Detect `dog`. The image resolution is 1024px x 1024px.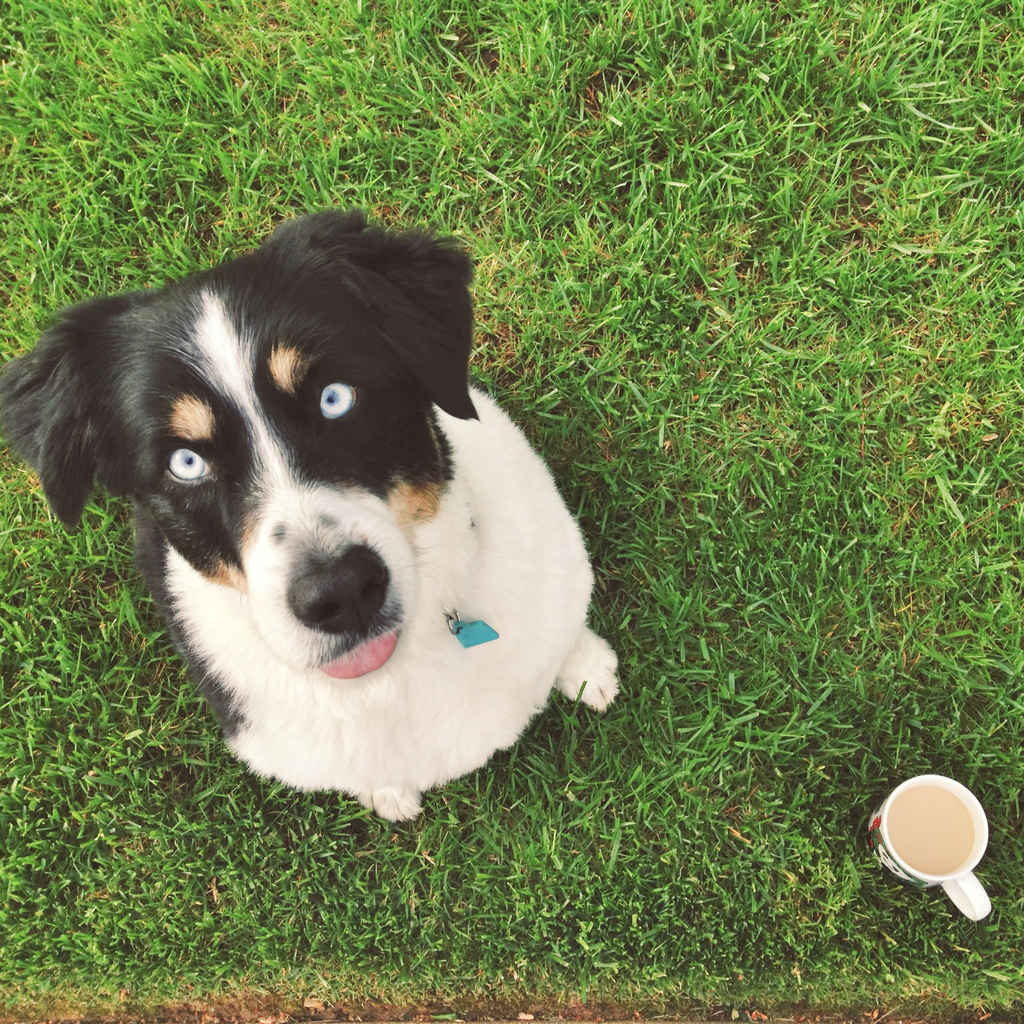
[0, 211, 620, 828].
